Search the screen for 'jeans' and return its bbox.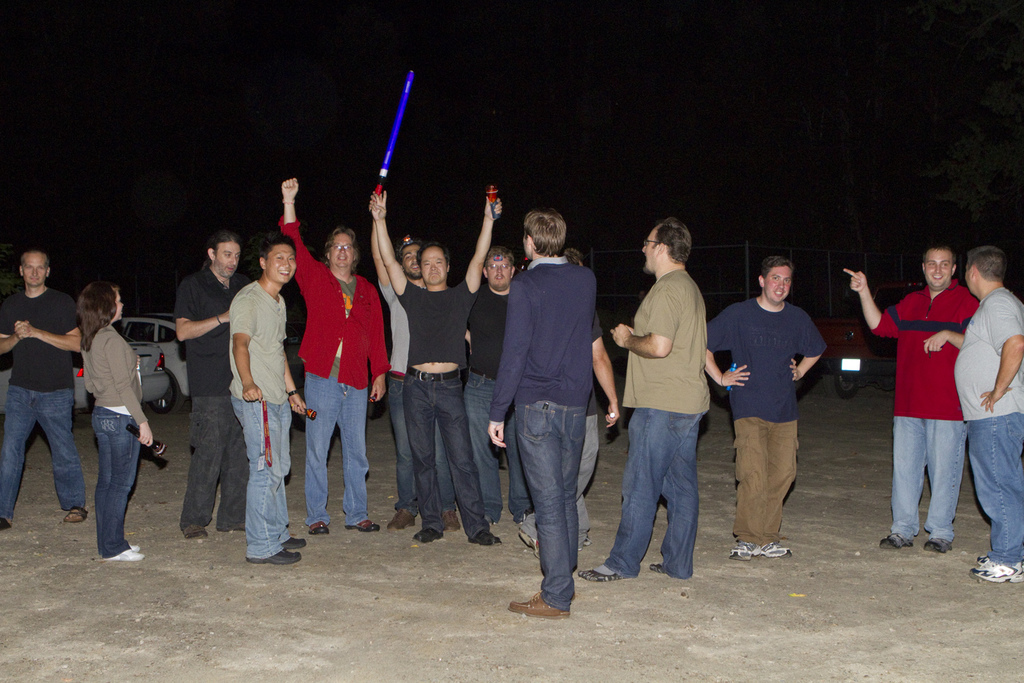
Found: <region>729, 421, 801, 544</region>.
